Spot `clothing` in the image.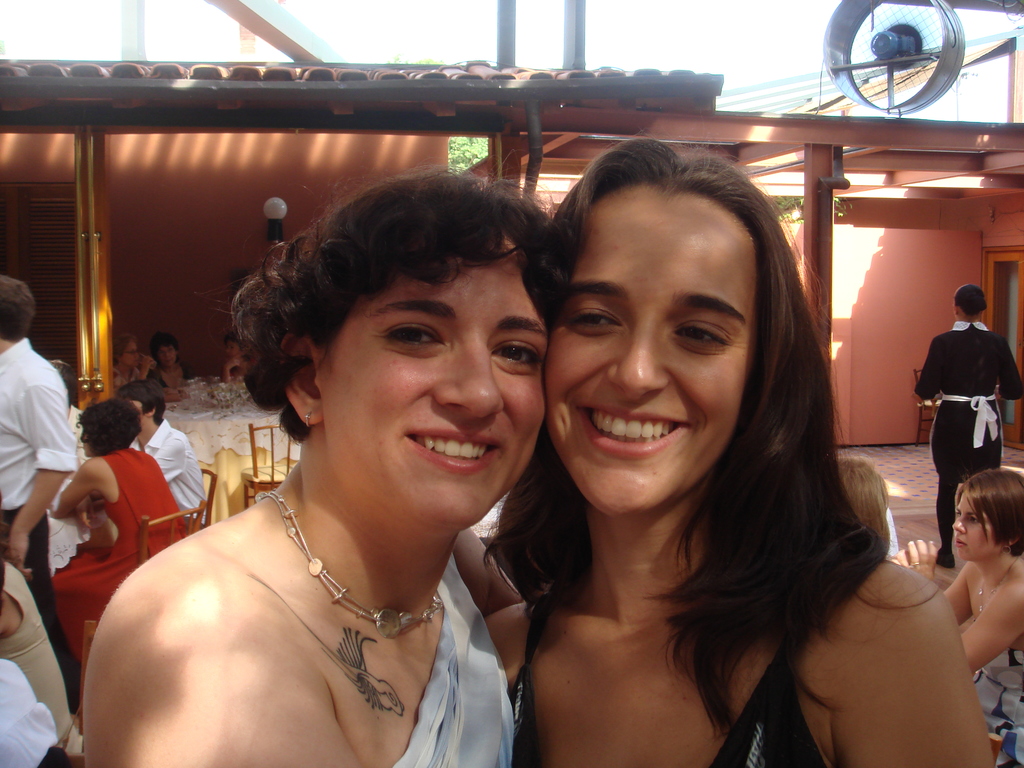
`clothing` found at (left=0, top=338, right=70, bottom=620).
